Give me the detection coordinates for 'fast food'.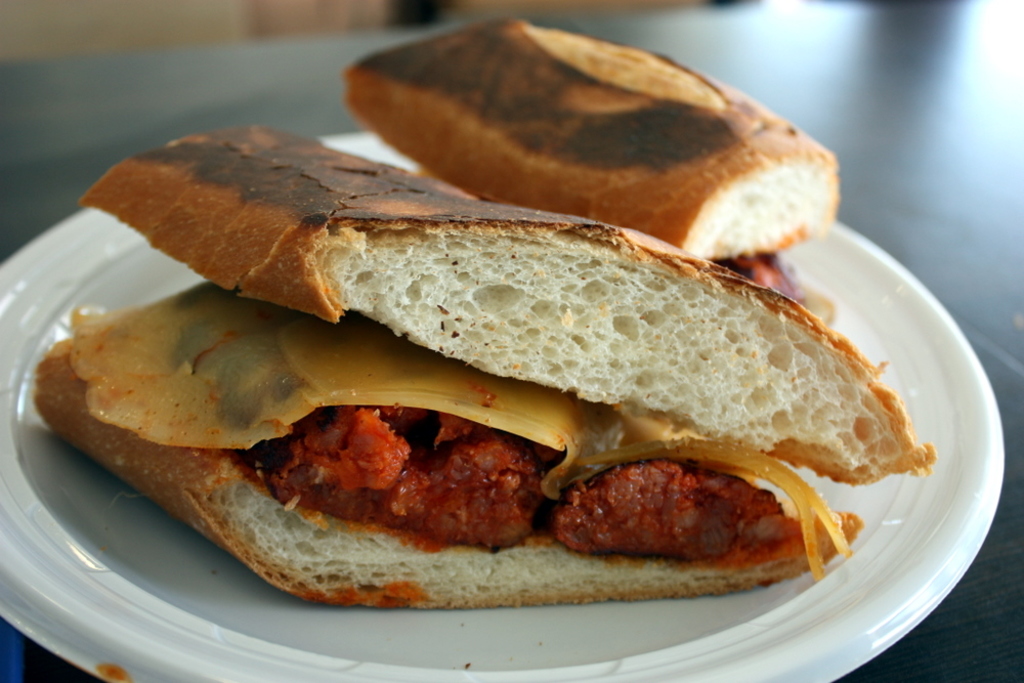
7/131/934/601.
